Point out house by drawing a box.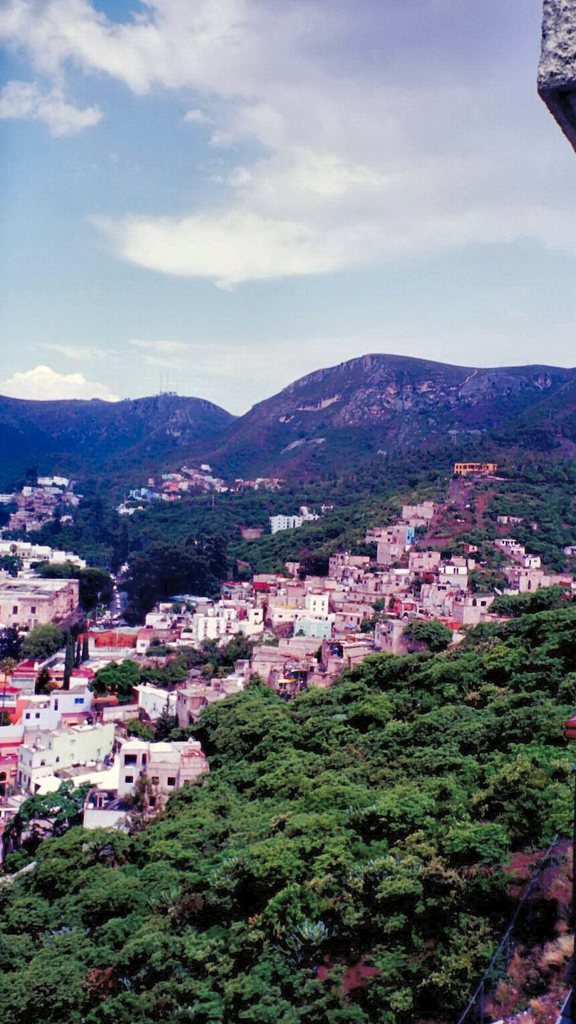
detection(3, 659, 97, 693).
